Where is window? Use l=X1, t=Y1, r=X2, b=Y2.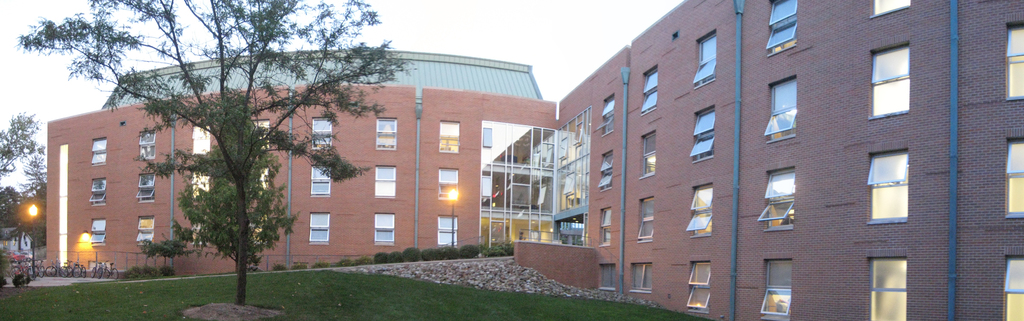
l=596, t=262, r=612, b=293.
